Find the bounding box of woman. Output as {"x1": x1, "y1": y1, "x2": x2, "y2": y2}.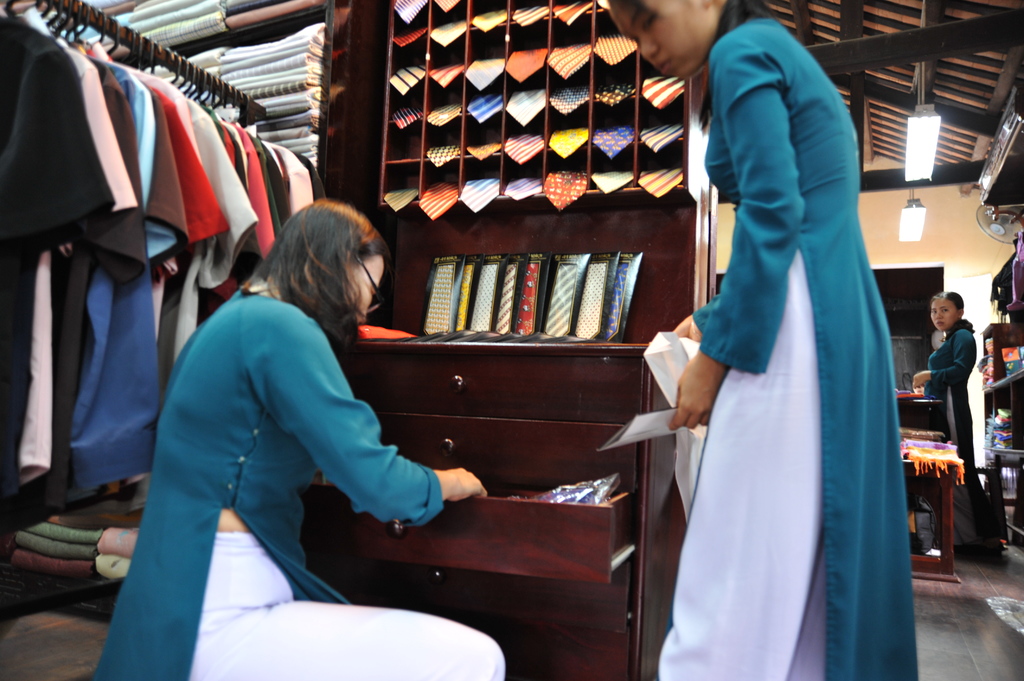
{"x1": 95, "y1": 197, "x2": 502, "y2": 680}.
